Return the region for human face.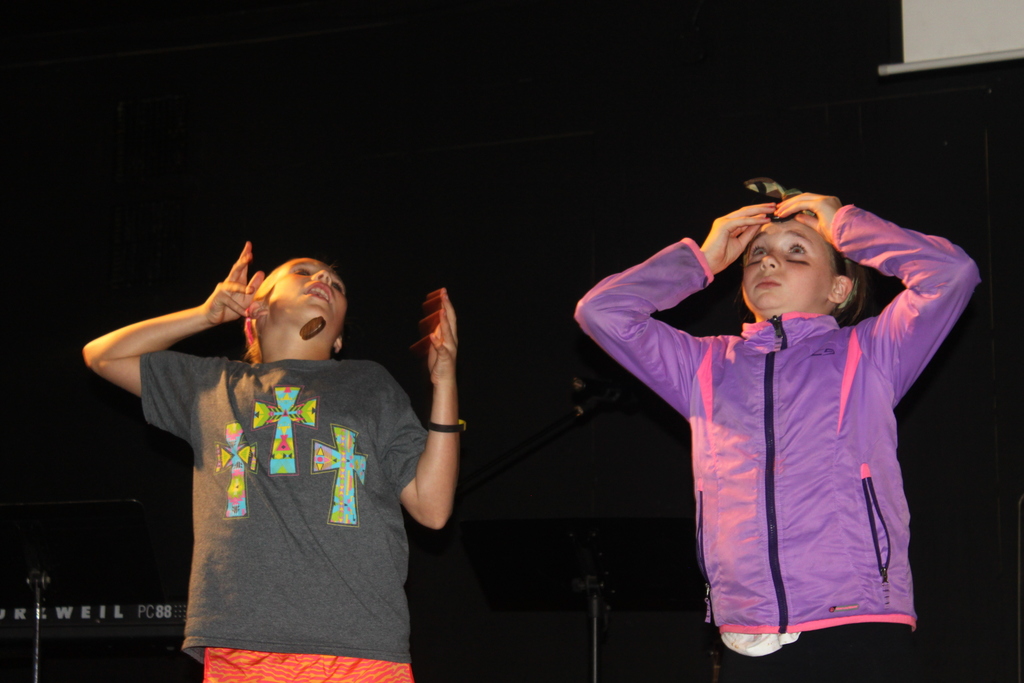
select_region(744, 210, 840, 313).
